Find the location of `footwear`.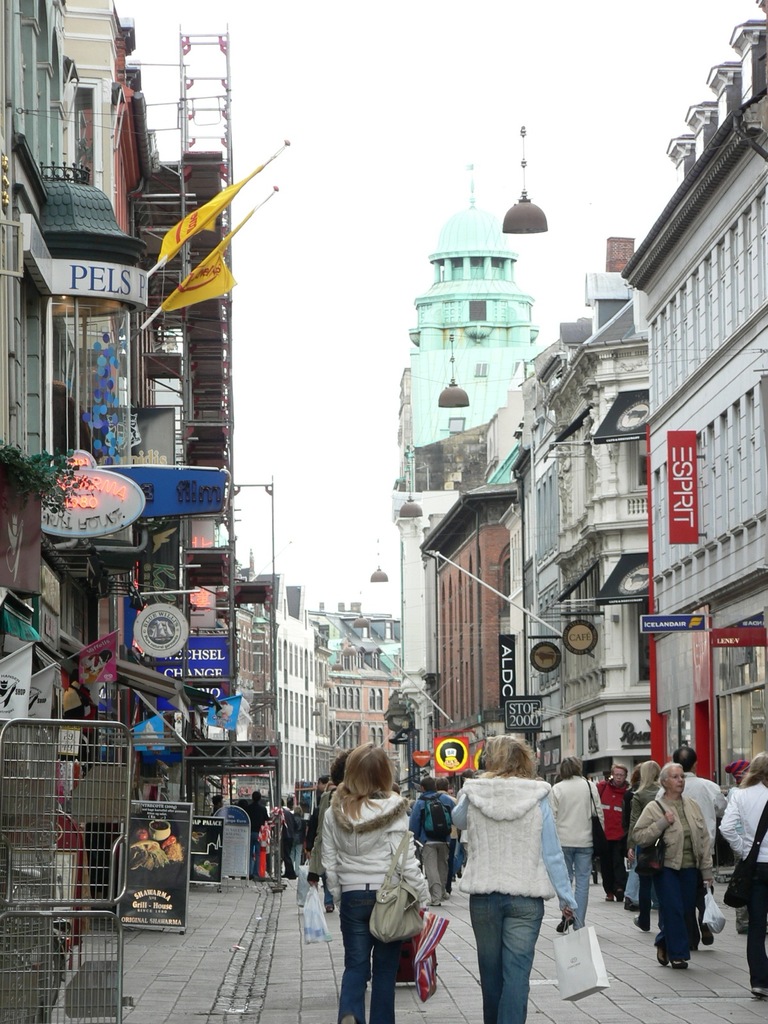
Location: <region>260, 874, 263, 875</region>.
